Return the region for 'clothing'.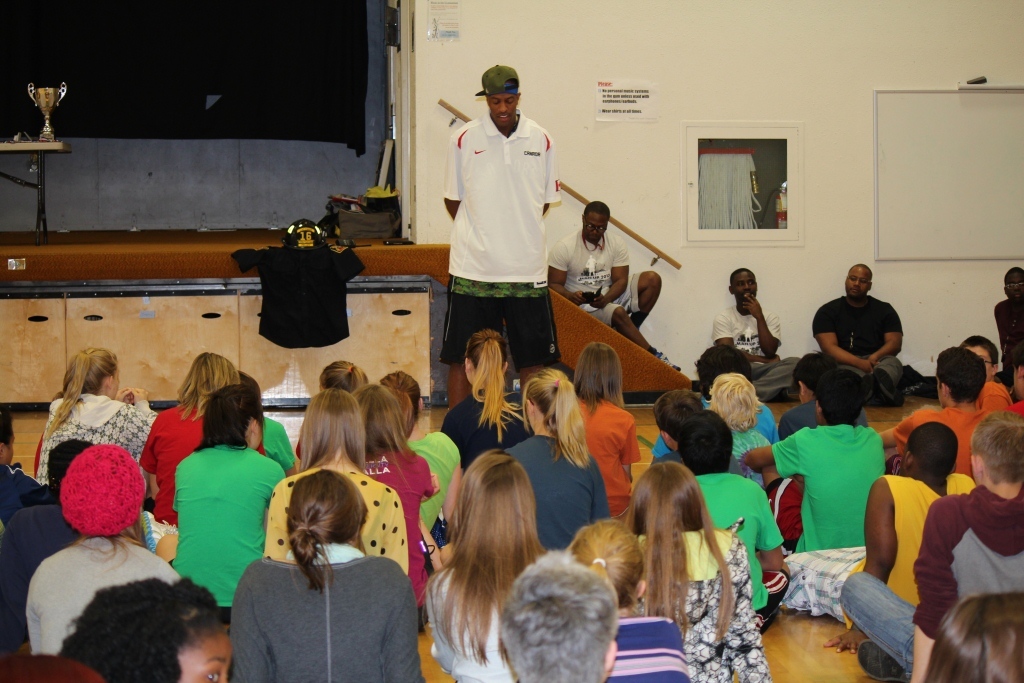
[261,417,297,474].
